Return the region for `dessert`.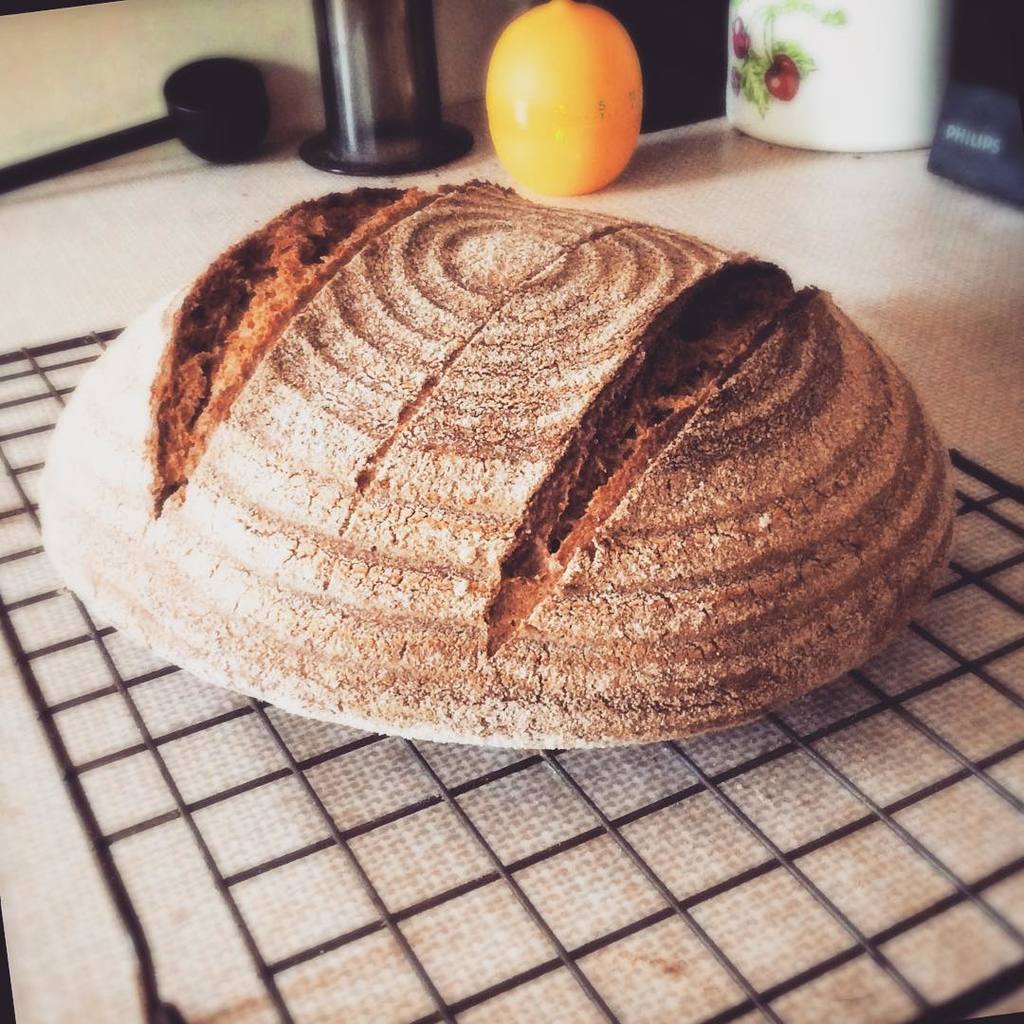
(73, 192, 967, 798).
